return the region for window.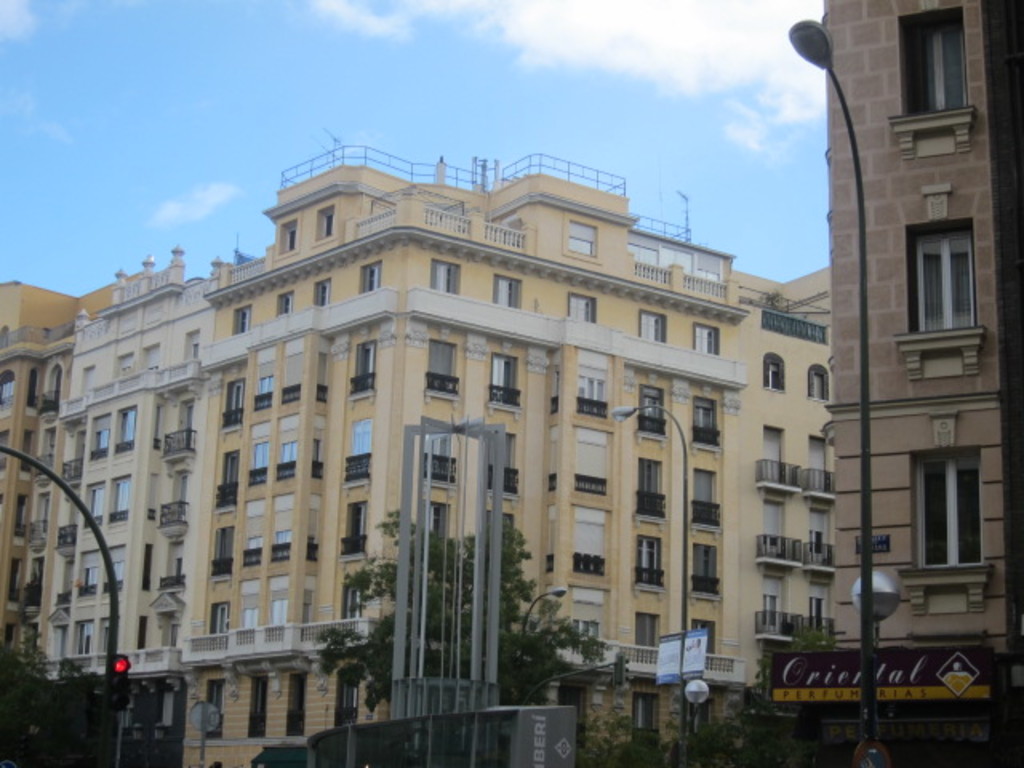
pyautogui.locateOnScreen(109, 474, 126, 528).
